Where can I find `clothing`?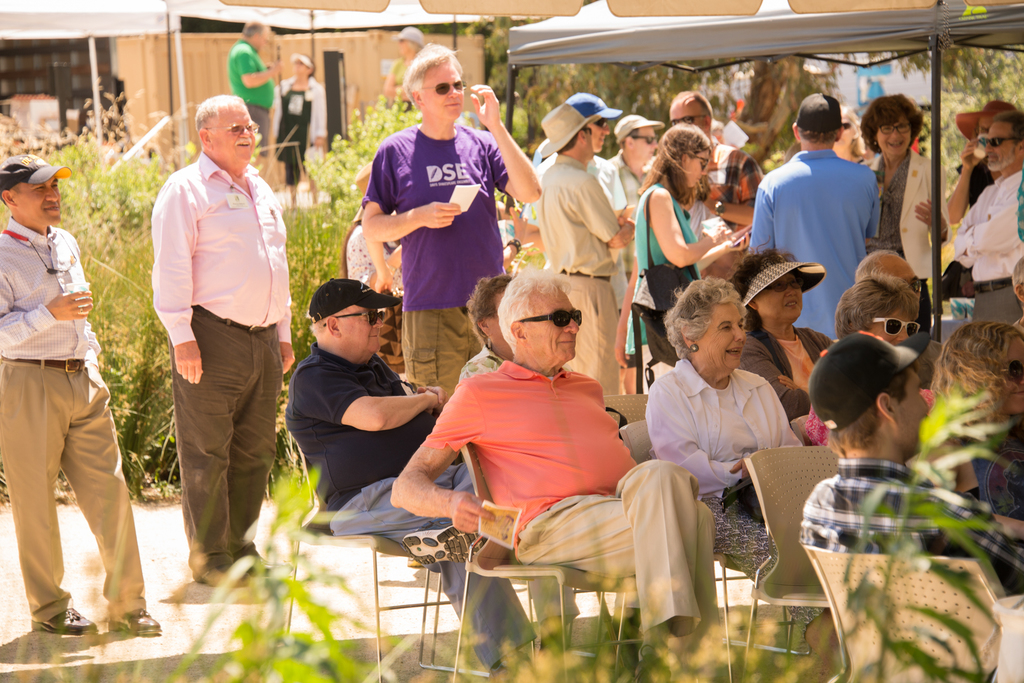
You can find it at (left=795, top=325, right=1023, bottom=601).
